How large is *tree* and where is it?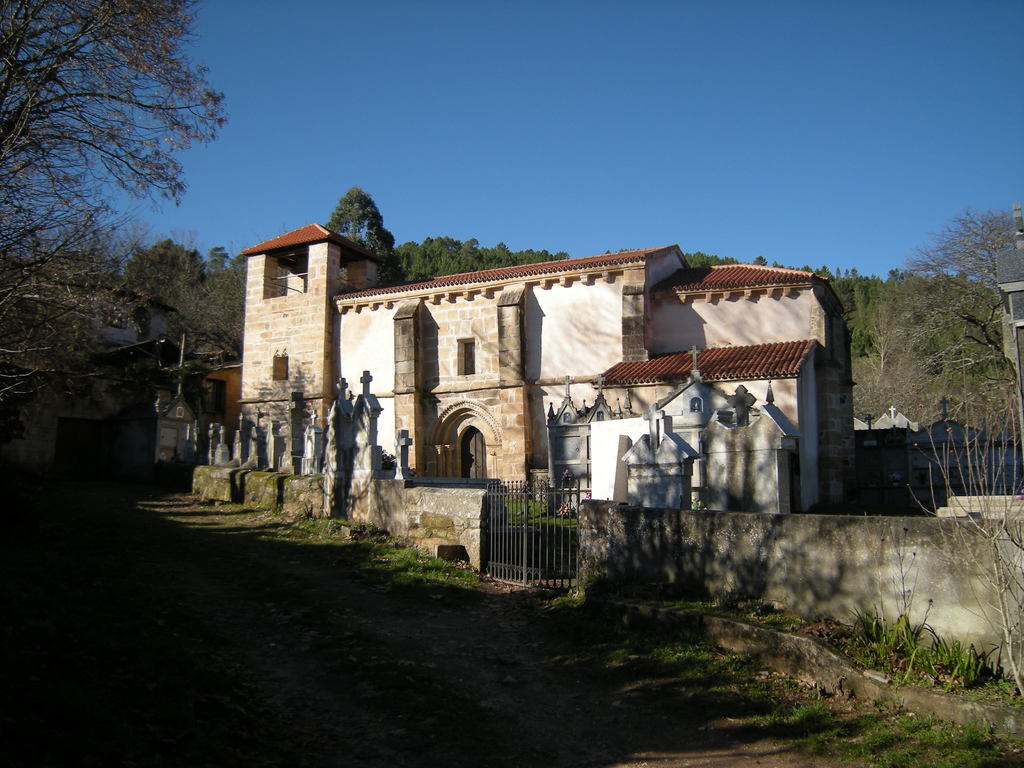
Bounding box: rect(869, 204, 1023, 446).
